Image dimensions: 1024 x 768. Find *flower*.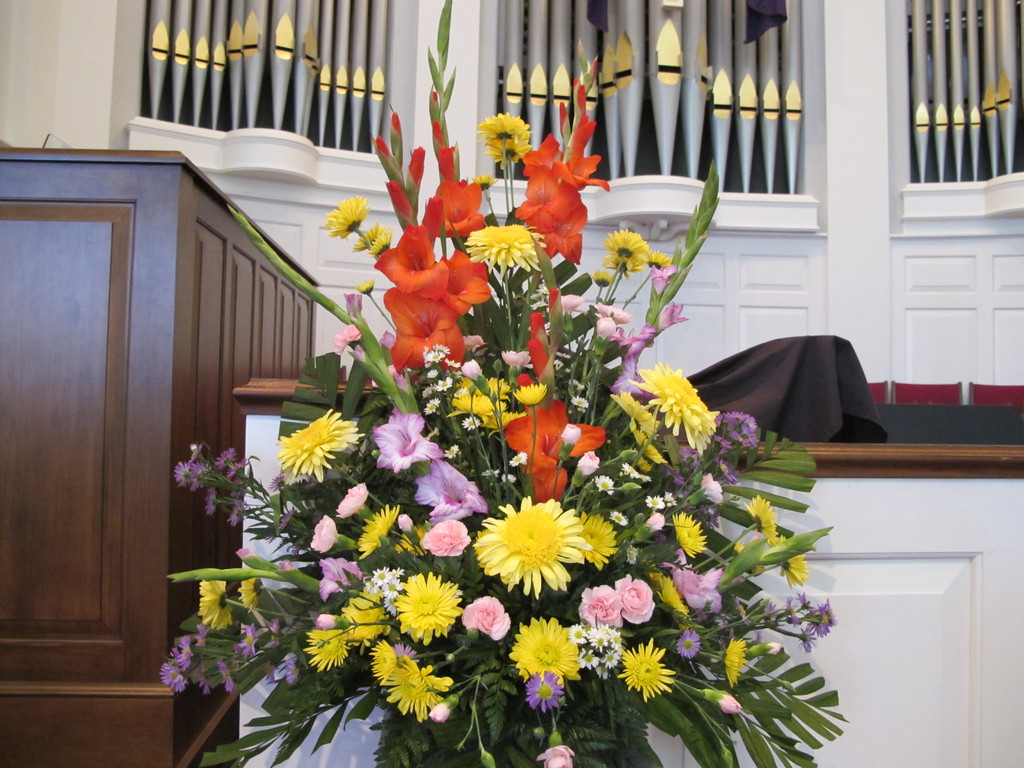
(186,578,237,629).
